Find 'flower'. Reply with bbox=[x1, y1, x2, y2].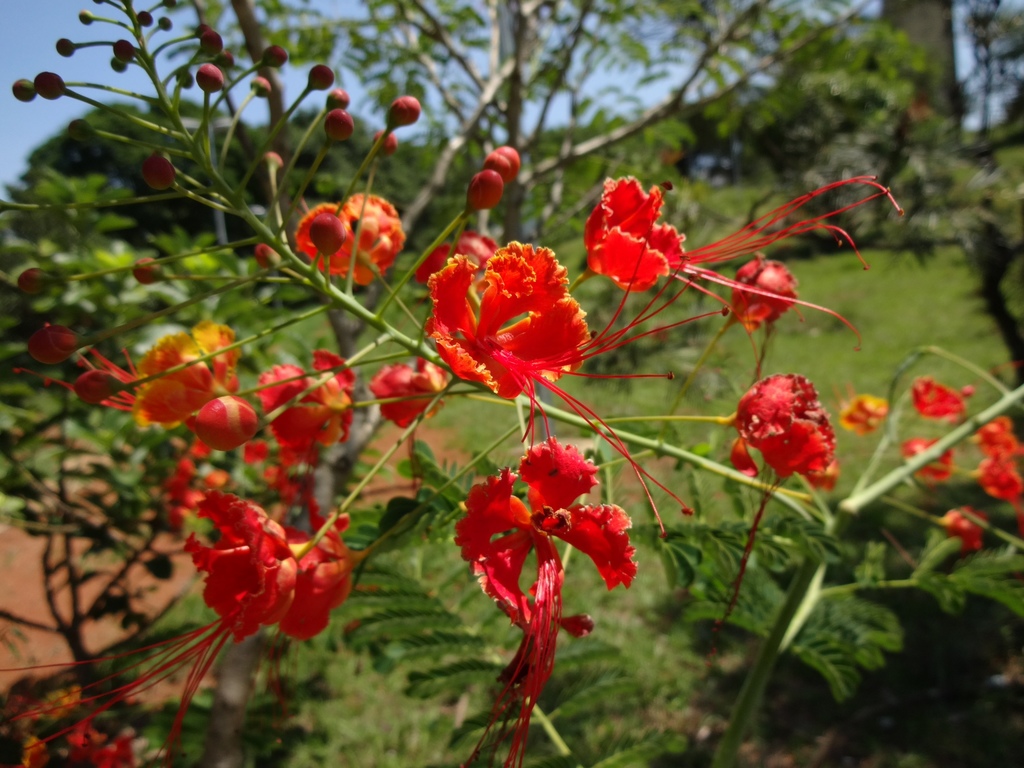
bbox=[135, 154, 181, 191].
